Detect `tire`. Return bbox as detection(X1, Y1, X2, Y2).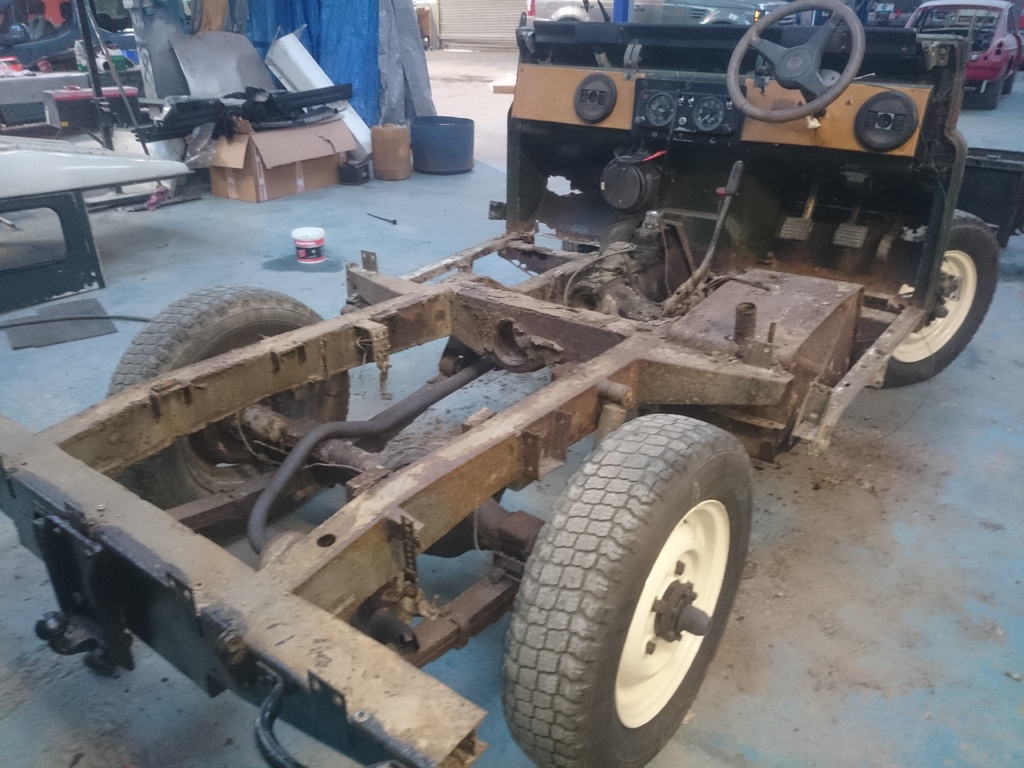
detection(106, 285, 352, 537).
